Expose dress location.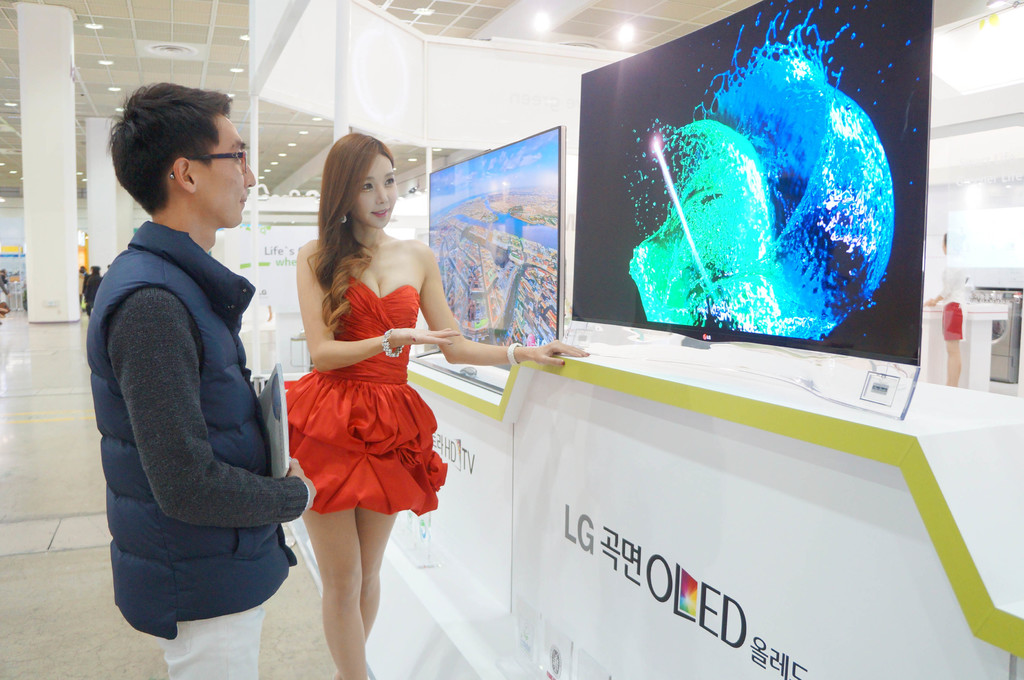
Exposed at 282:269:454:519.
